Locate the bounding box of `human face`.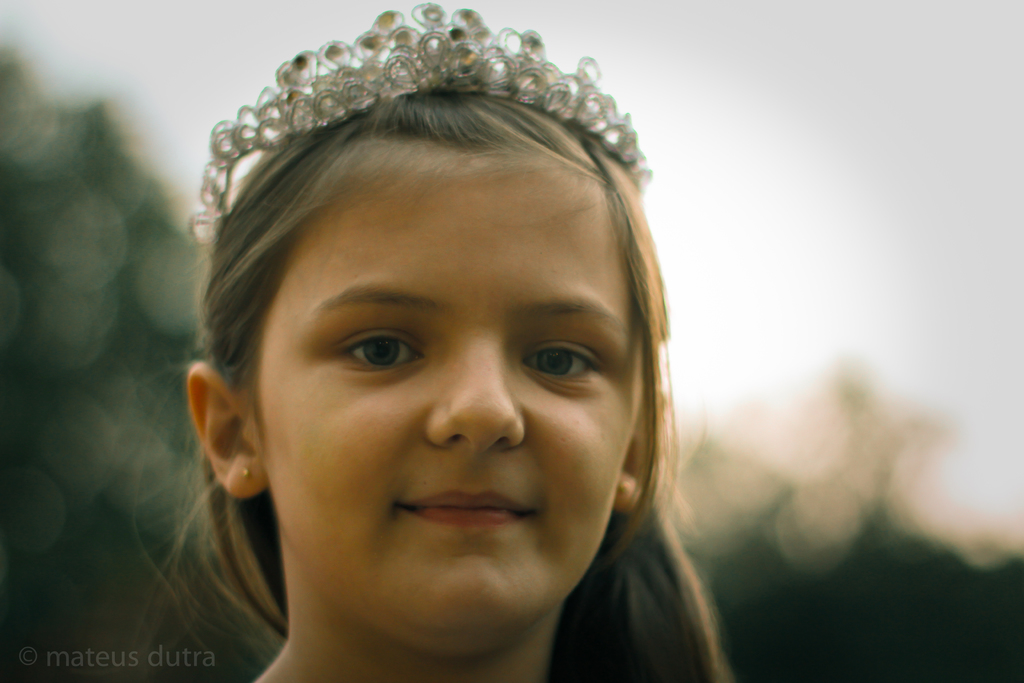
Bounding box: <region>252, 152, 650, 654</region>.
